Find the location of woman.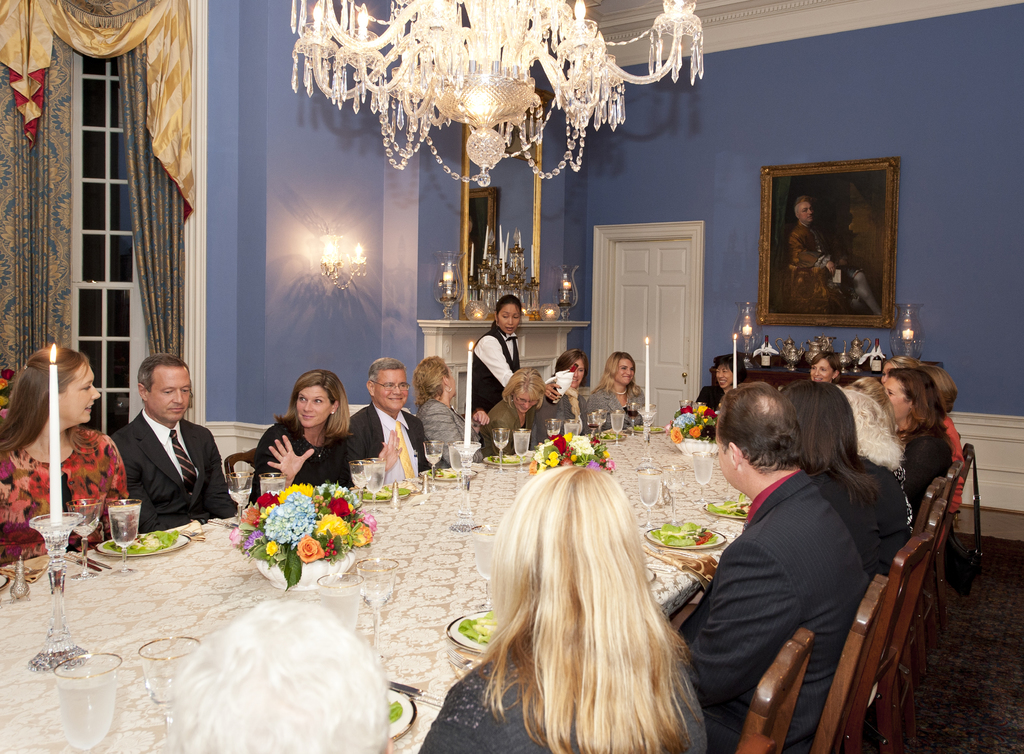
Location: (x1=554, y1=348, x2=592, y2=435).
